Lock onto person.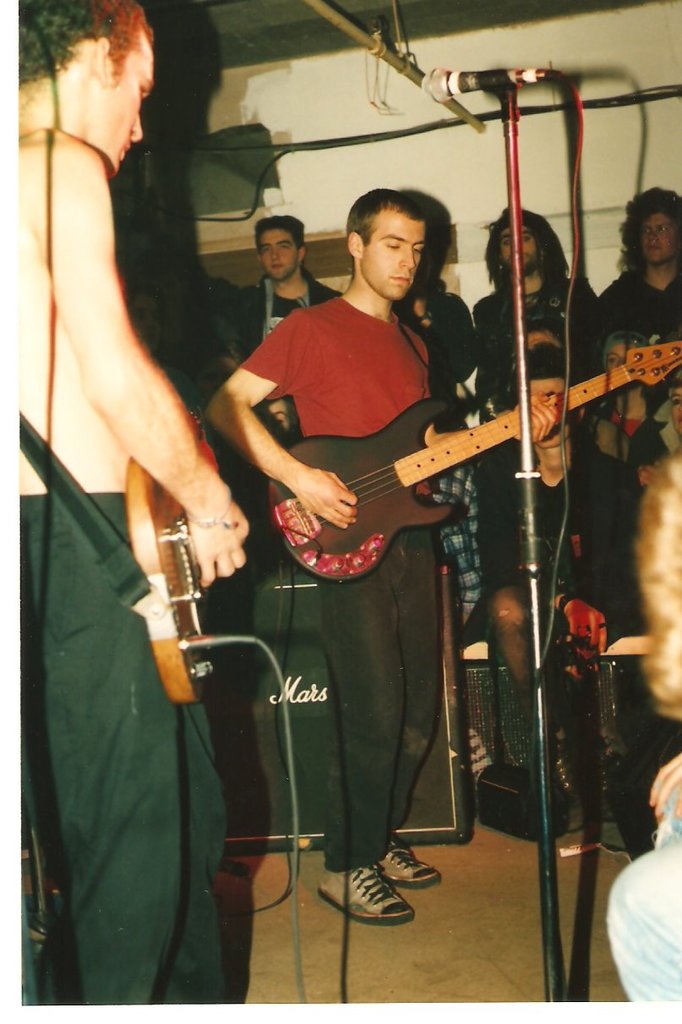
Locked: select_region(213, 217, 340, 605).
